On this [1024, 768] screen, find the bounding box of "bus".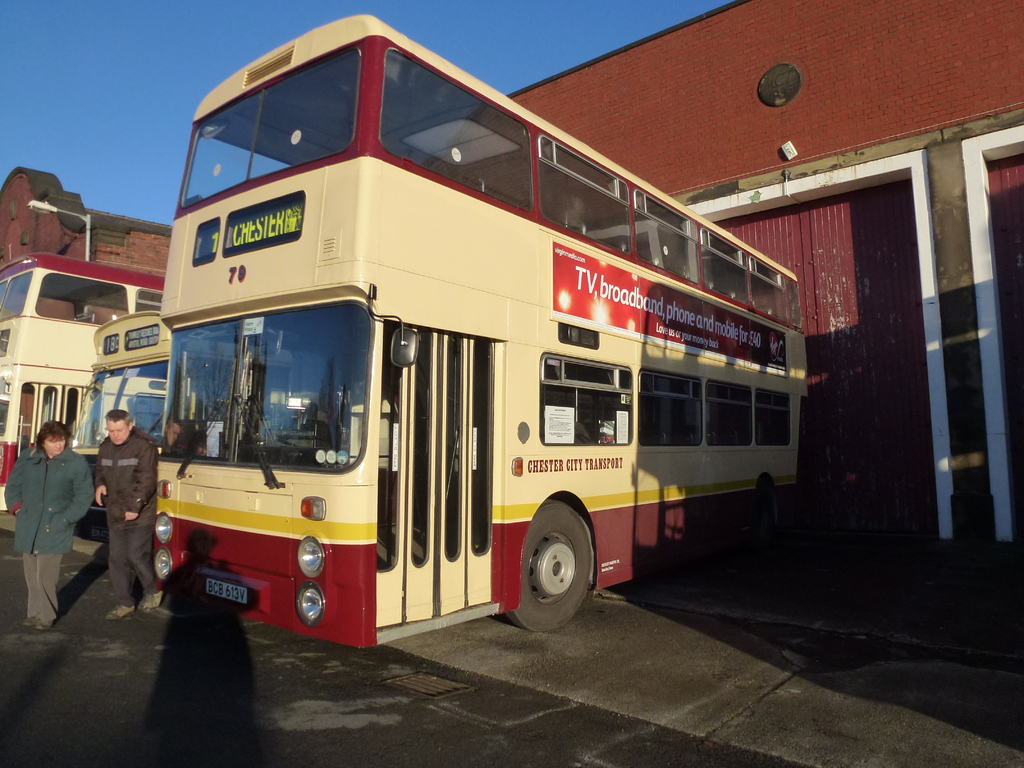
Bounding box: left=0, top=253, right=166, bottom=509.
